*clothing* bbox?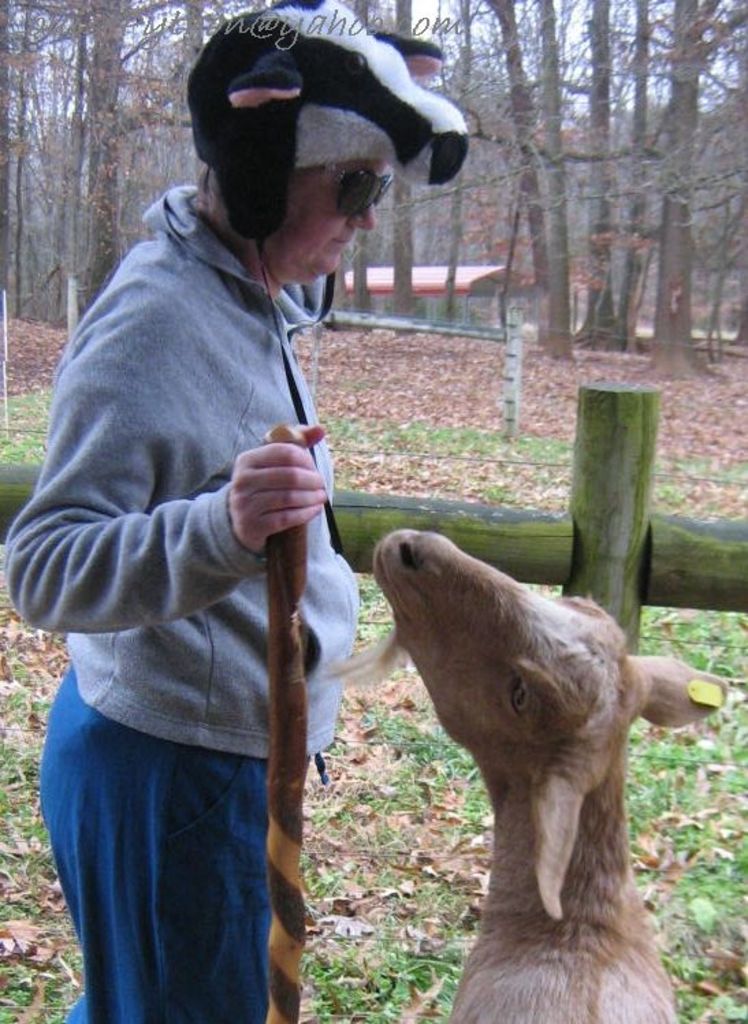
l=33, t=112, r=402, b=956
